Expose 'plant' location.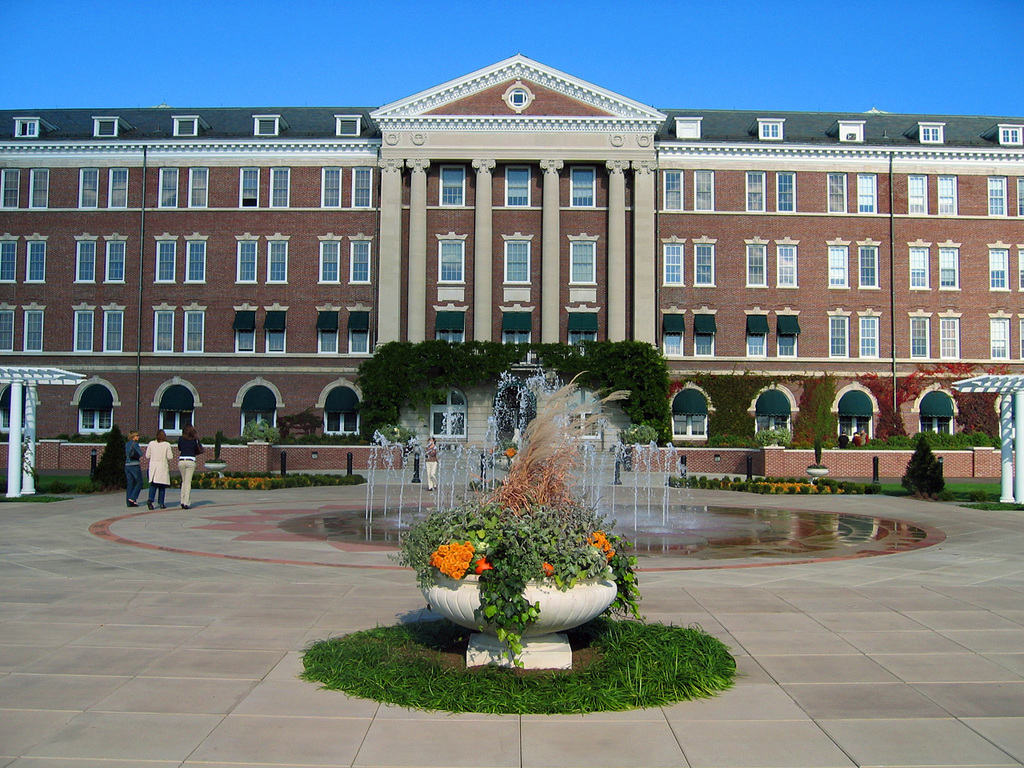
Exposed at <region>901, 434, 947, 500</region>.
